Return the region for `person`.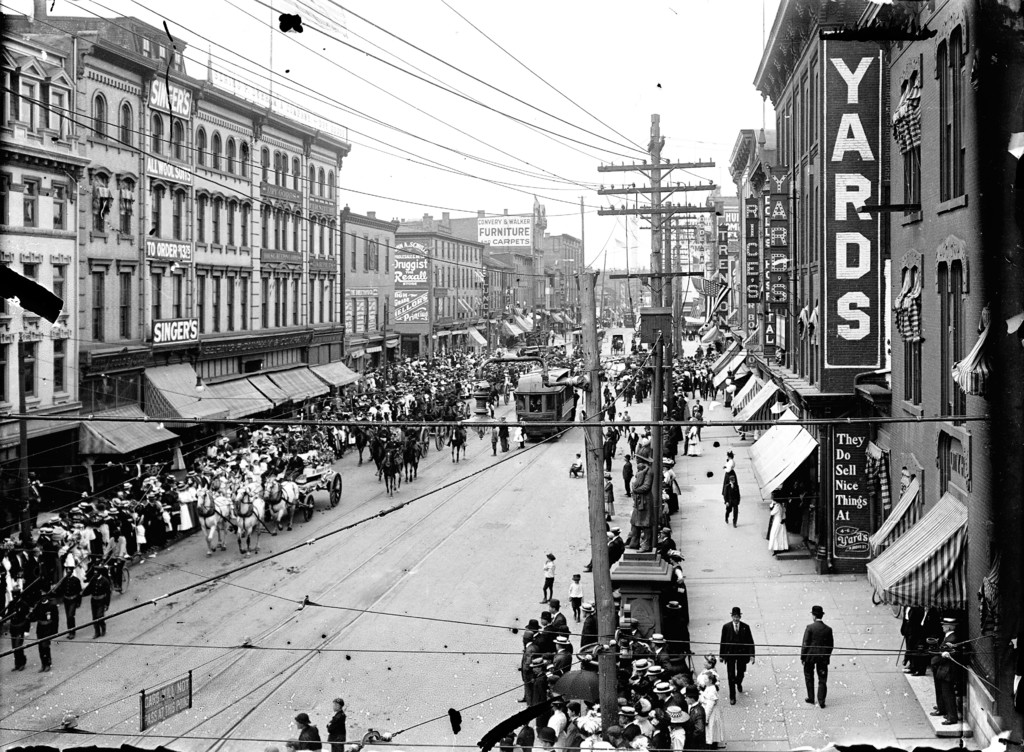
55,564,85,641.
